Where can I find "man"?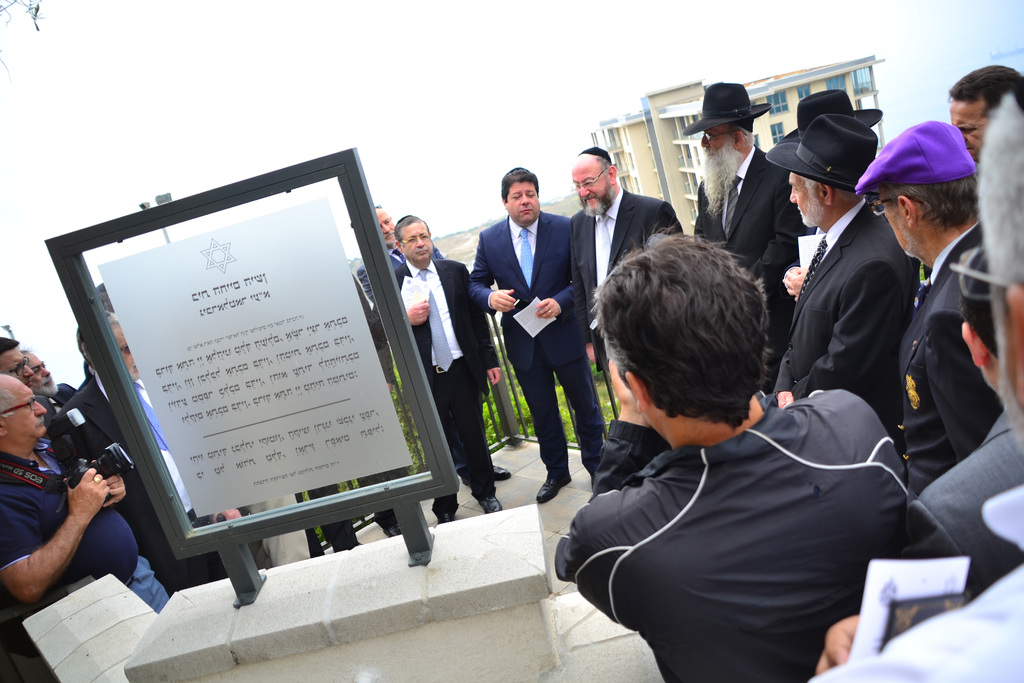
You can find it at <bbox>471, 167, 618, 501</bbox>.
